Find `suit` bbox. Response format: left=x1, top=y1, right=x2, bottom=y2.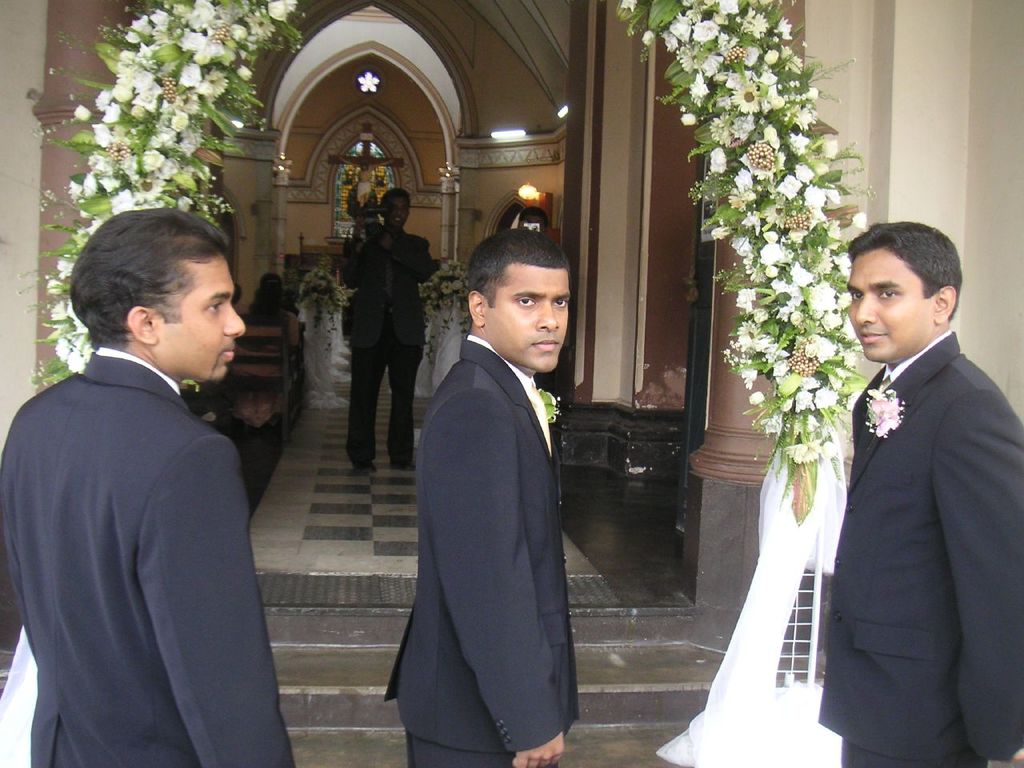
left=382, top=333, right=579, bottom=767.
